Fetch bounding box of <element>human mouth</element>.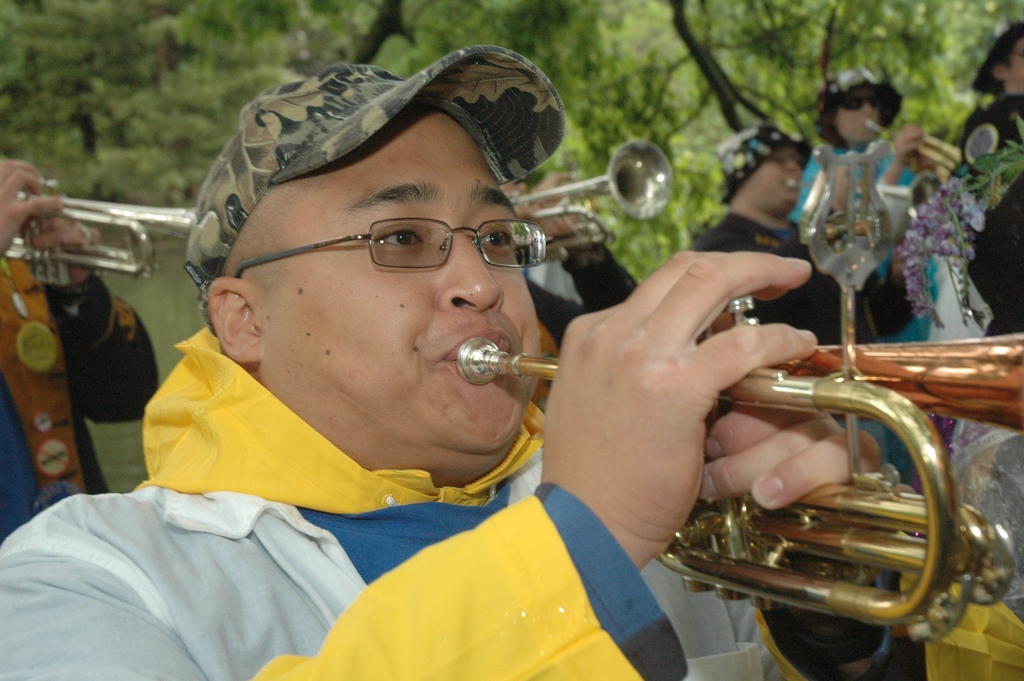
Bbox: bbox=(859, 117, 880, 134).
